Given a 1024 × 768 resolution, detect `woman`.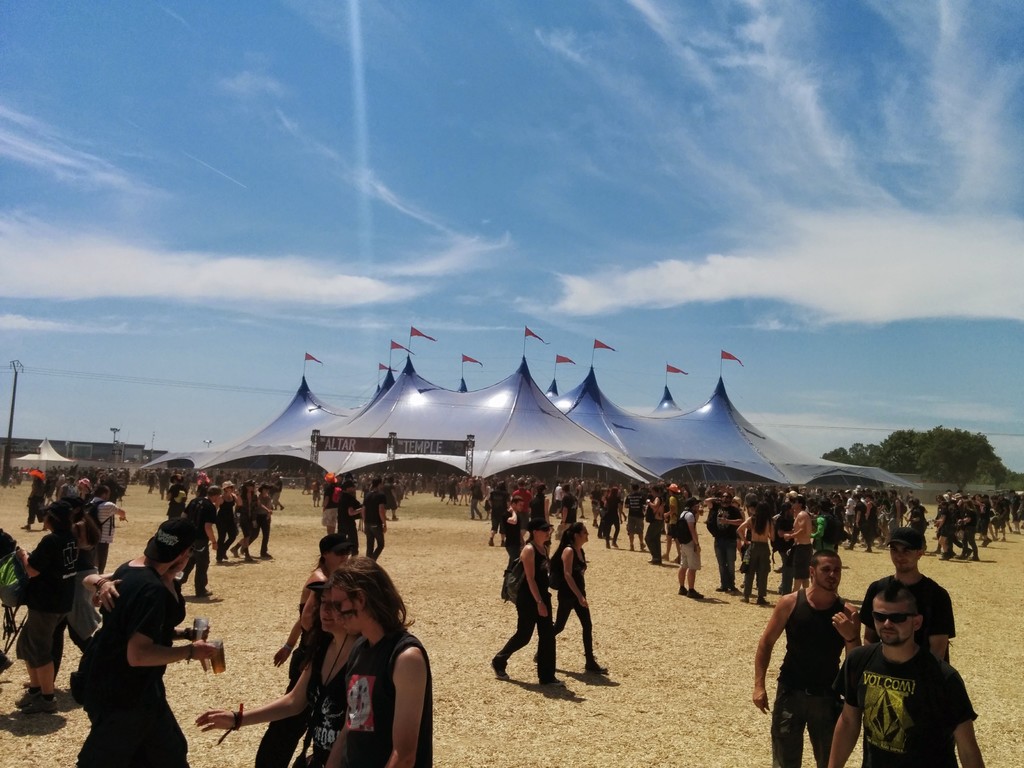
(x1=213, y1=478, x2=237, y2=564).
